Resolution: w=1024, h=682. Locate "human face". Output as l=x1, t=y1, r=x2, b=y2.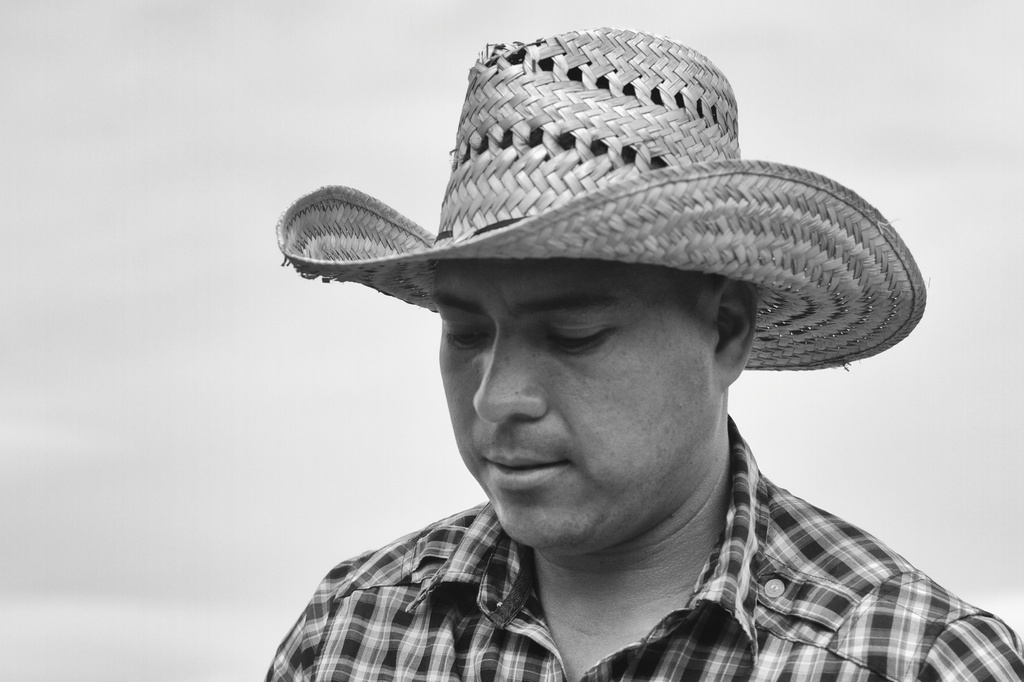
l=435, t=262, r=708, b=549.
